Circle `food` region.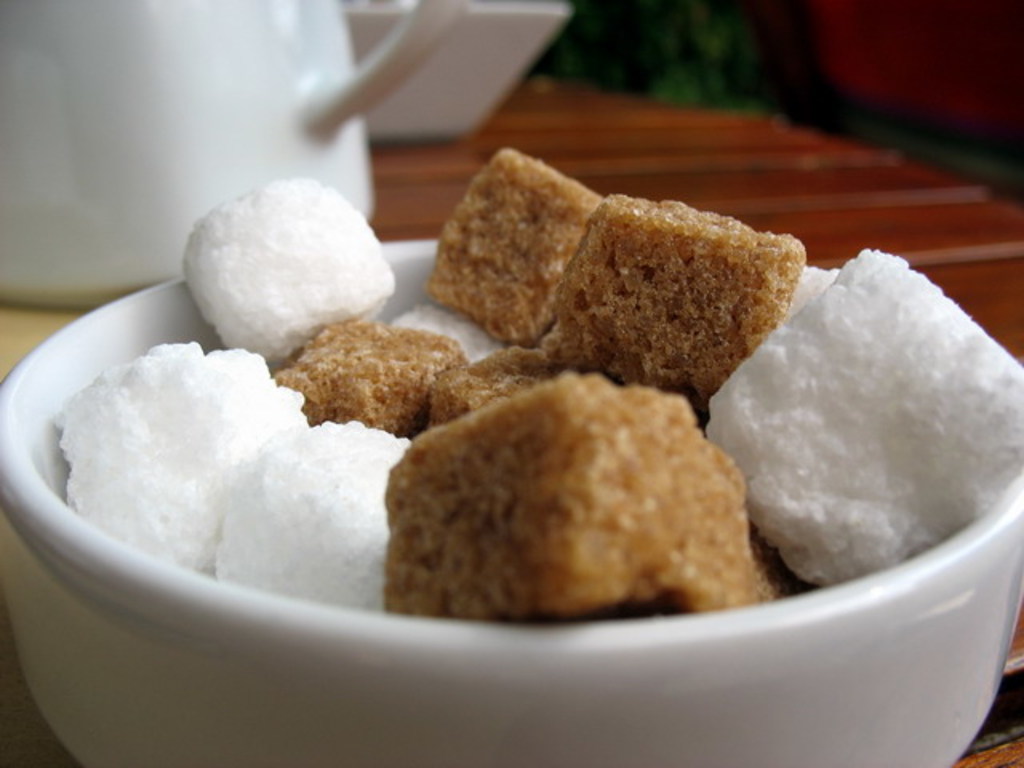
Region: 416/142/598/339.
